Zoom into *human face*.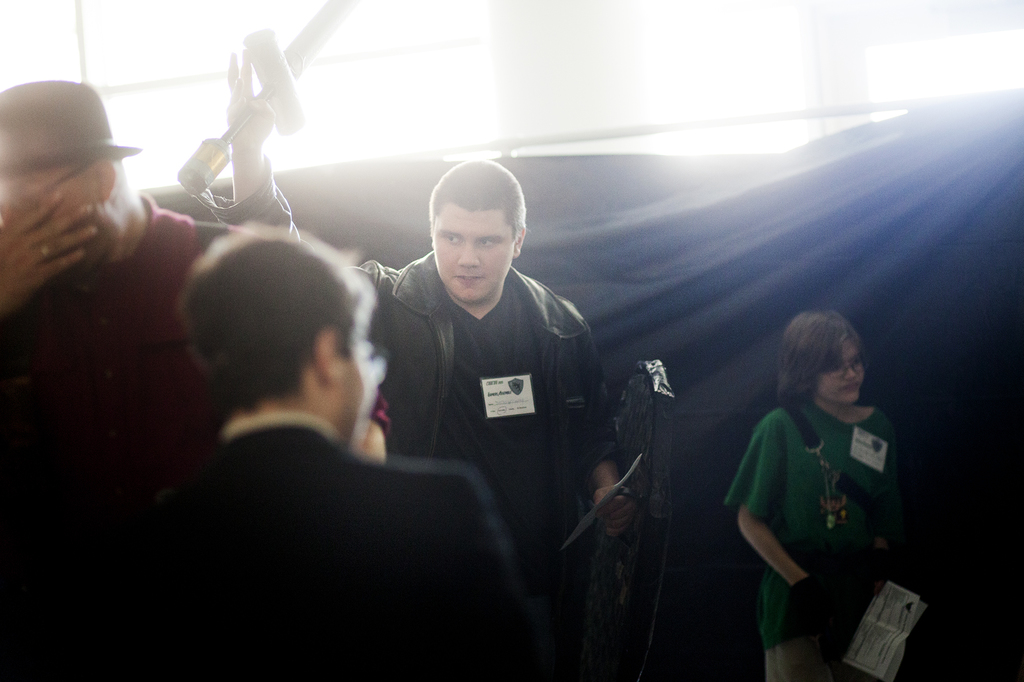
Zoom target: rect(0, 171, 98, 273).
